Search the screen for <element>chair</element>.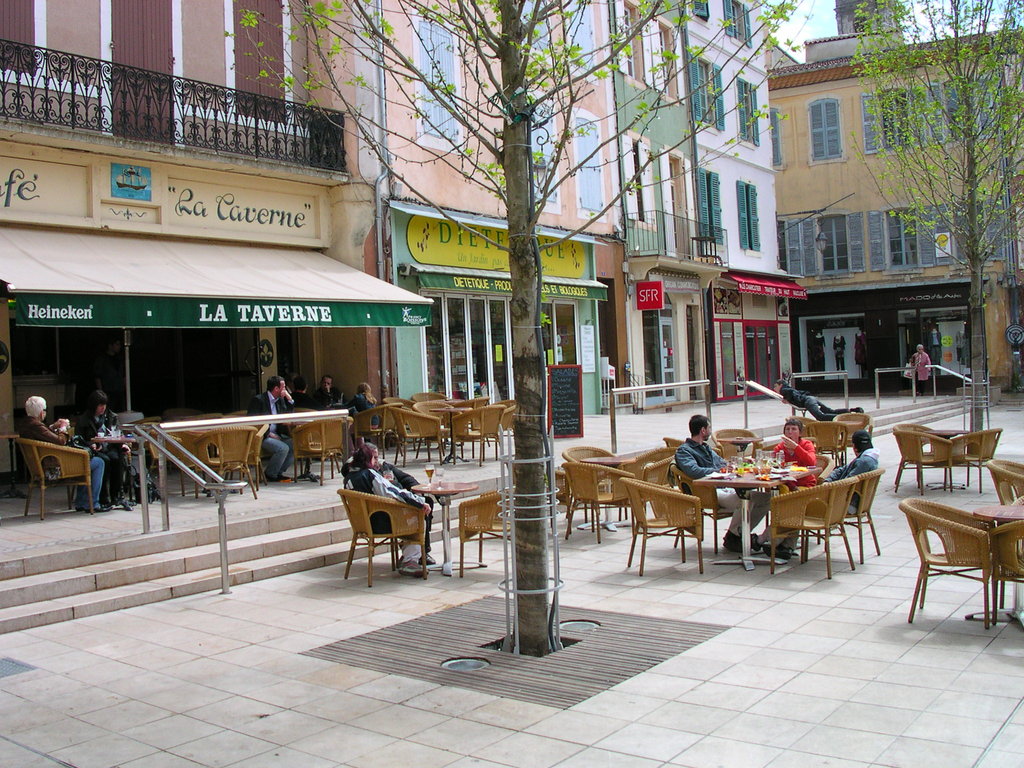
Found at 148 420 196 500.
